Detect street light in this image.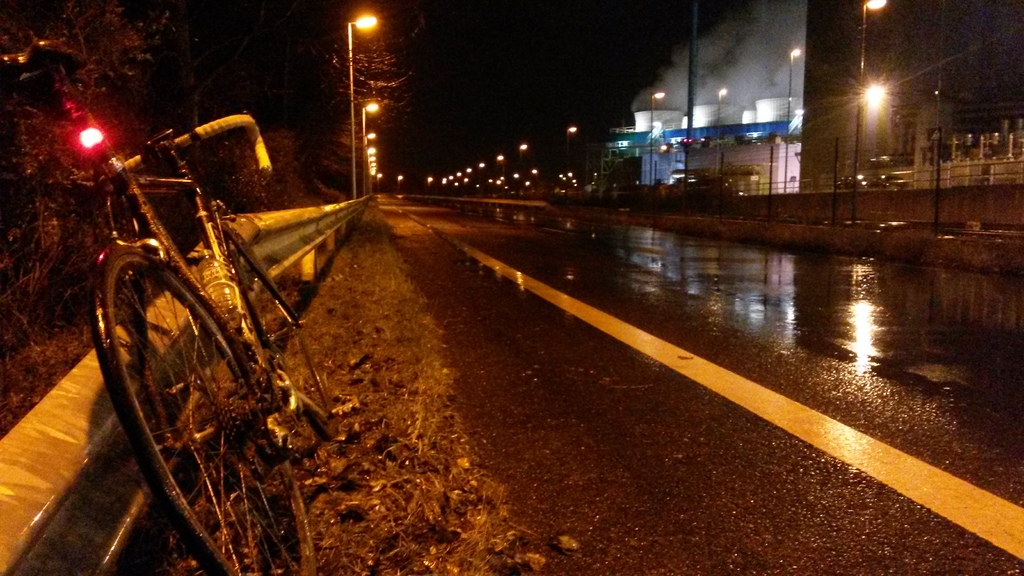
Detection: 787,45,799,198.
